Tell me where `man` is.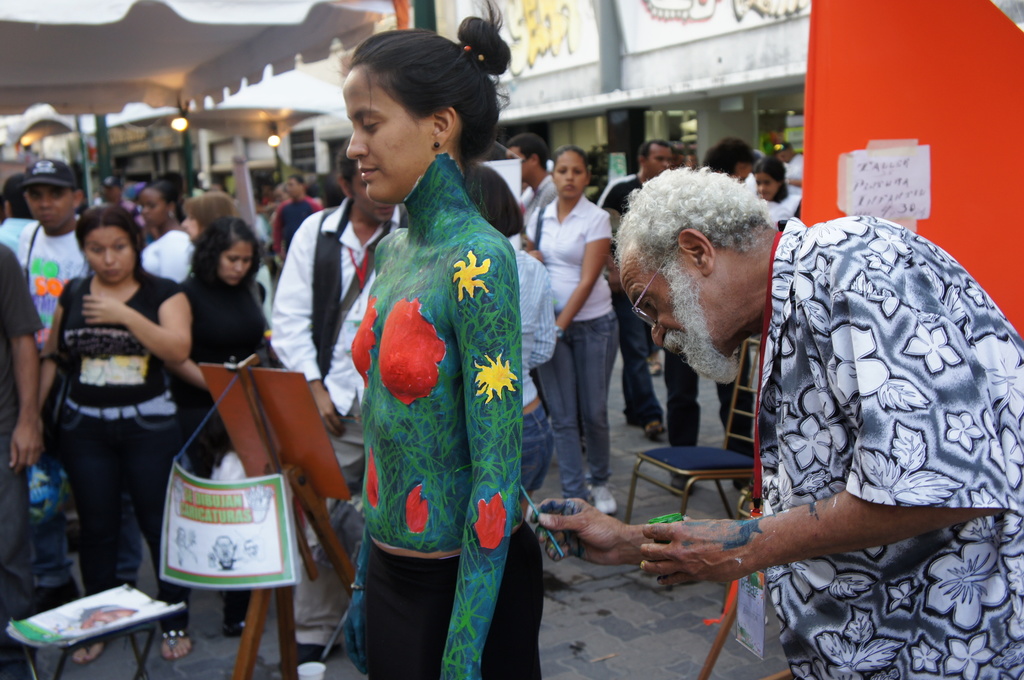
`man` is at (22, 157, 99, 617).
